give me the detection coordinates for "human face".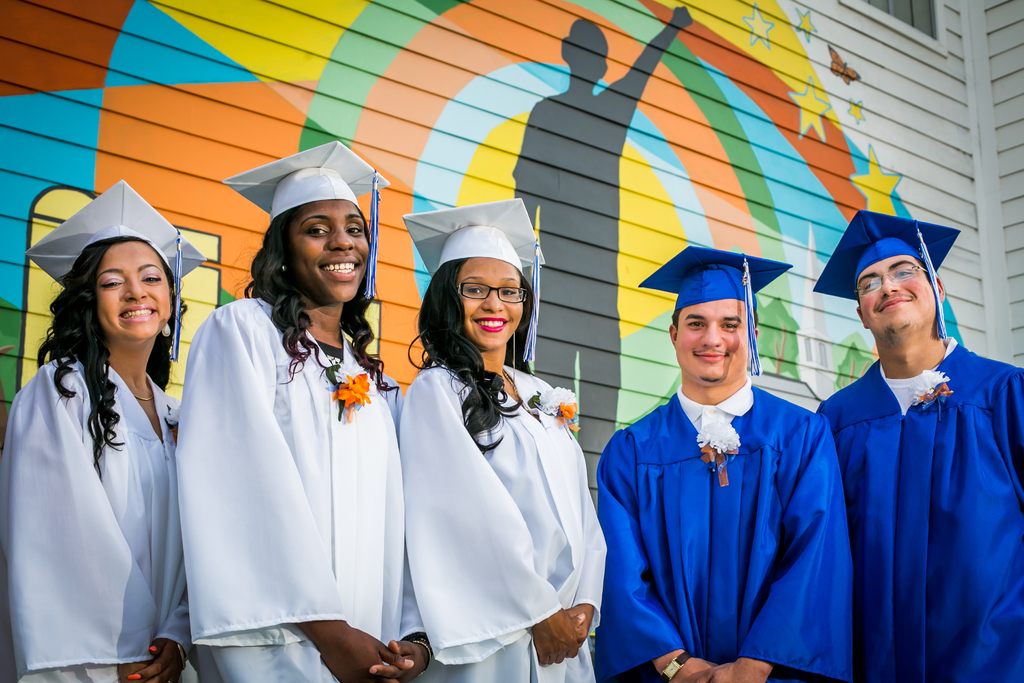
region(675, 291, 753, 383).
